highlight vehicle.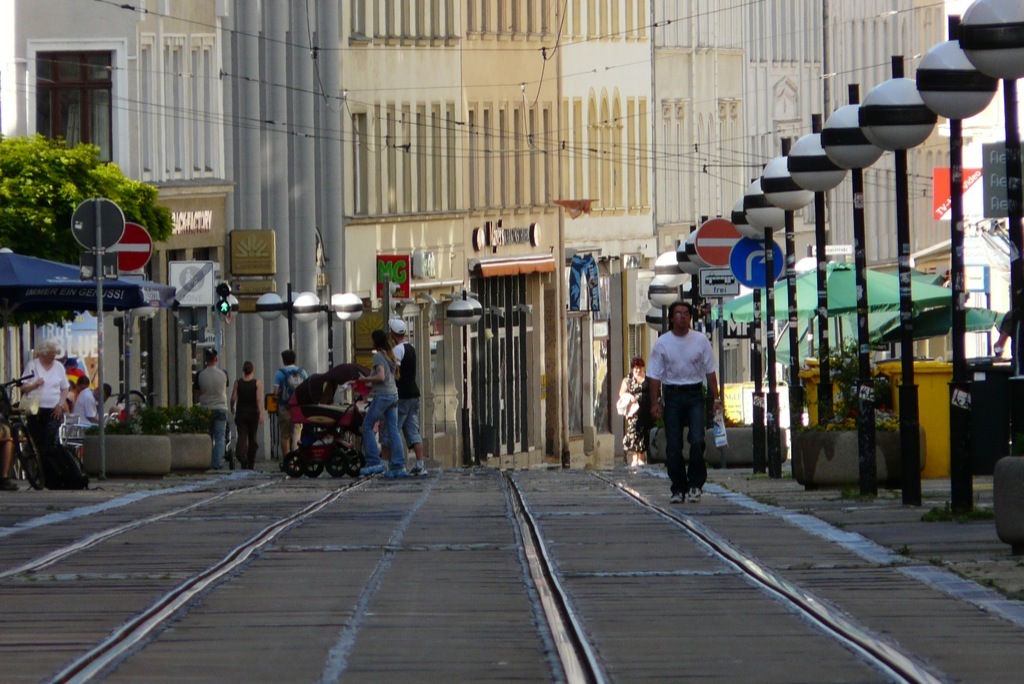
Highlighted region: detection(0, 371, 50, 490).
